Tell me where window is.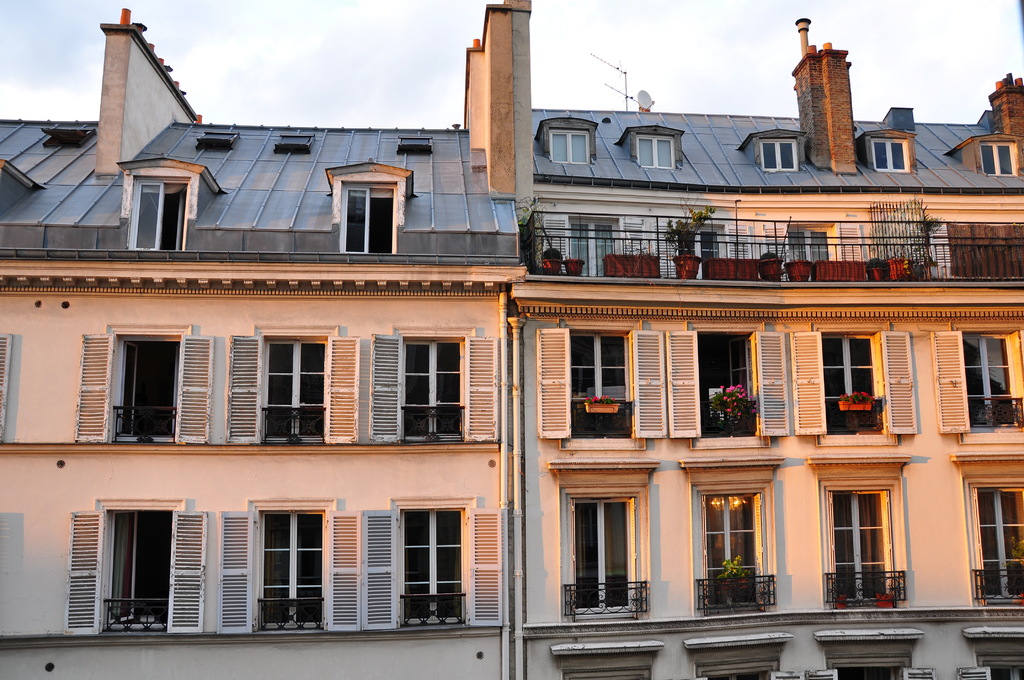
window is at [578,499,637,618].
